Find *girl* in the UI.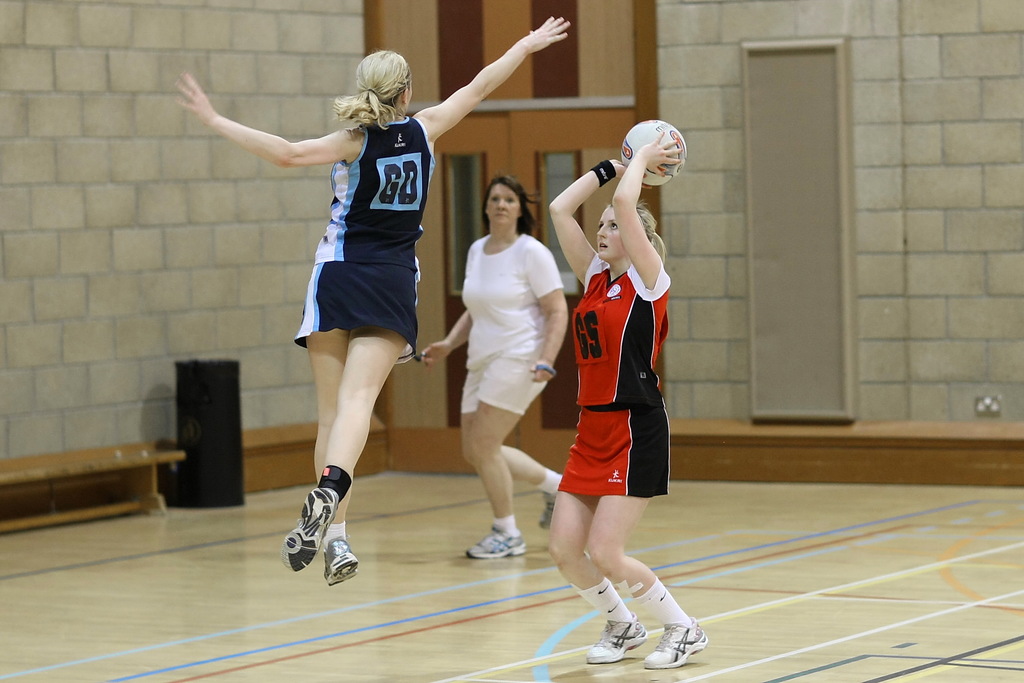
UI element at <box>521,85,711,679</box>.
